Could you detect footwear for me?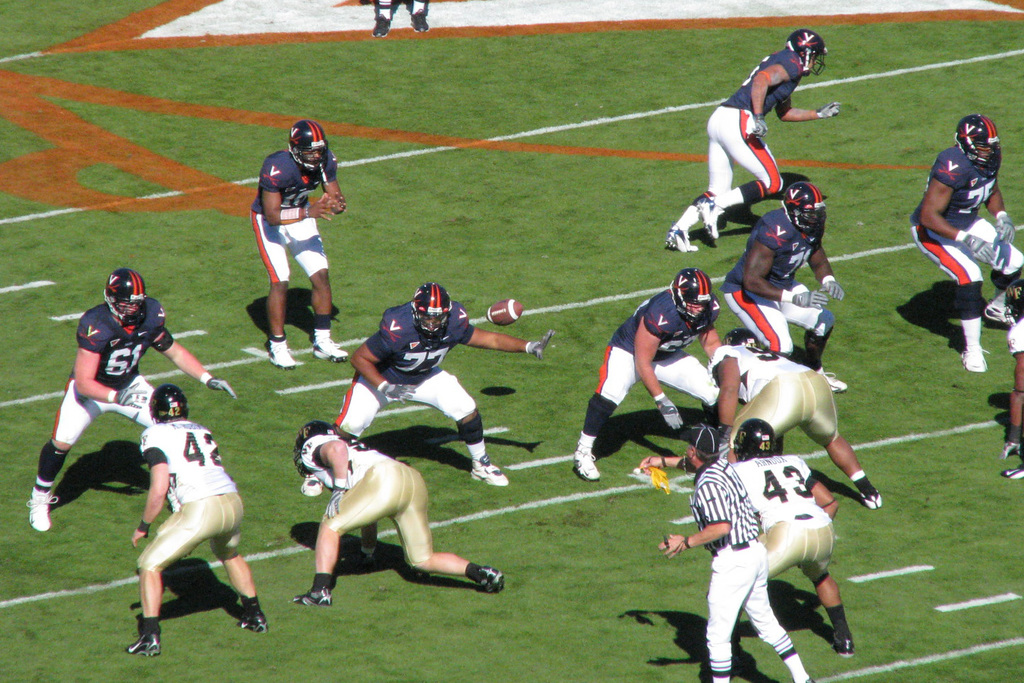
Detection result: region(984, 300, 1014, 323).
